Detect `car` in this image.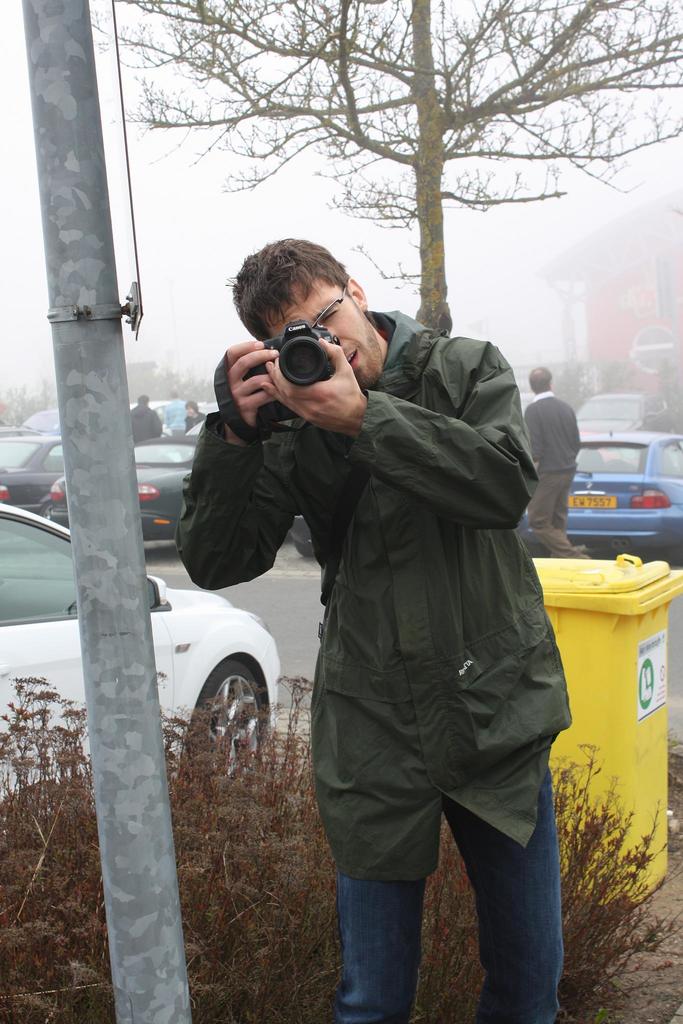
Detection: {"left": 19, "top": 403, "right": 57, "bottom": 433}.
